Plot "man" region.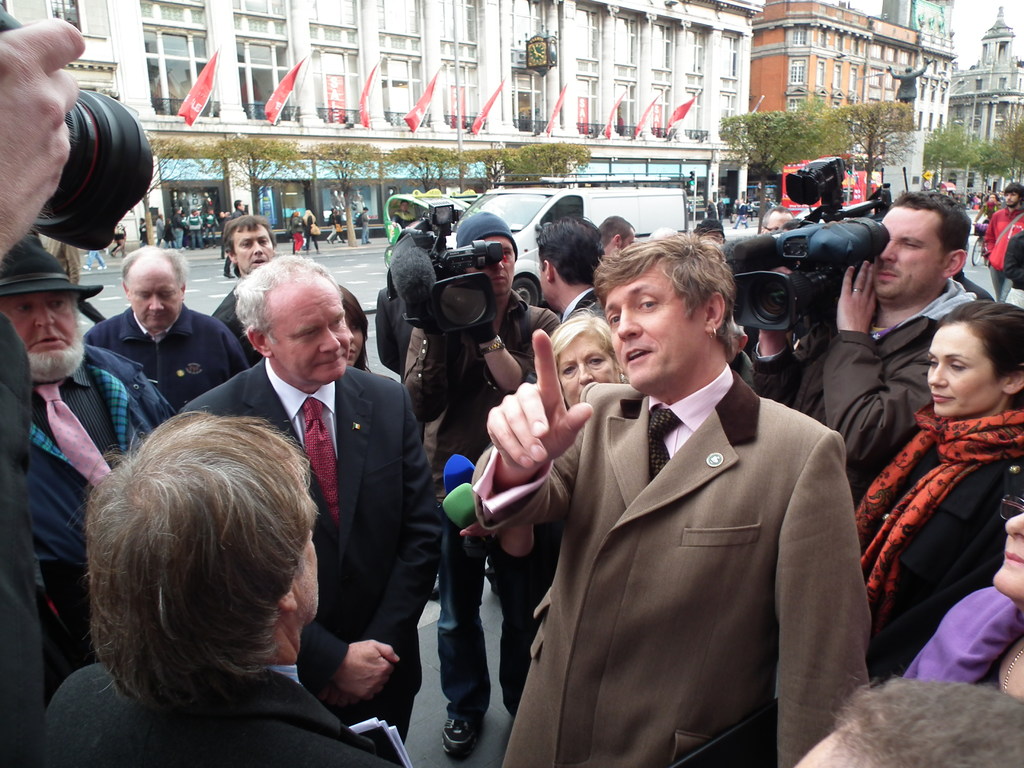
Plotted at 0 234 177 710.
